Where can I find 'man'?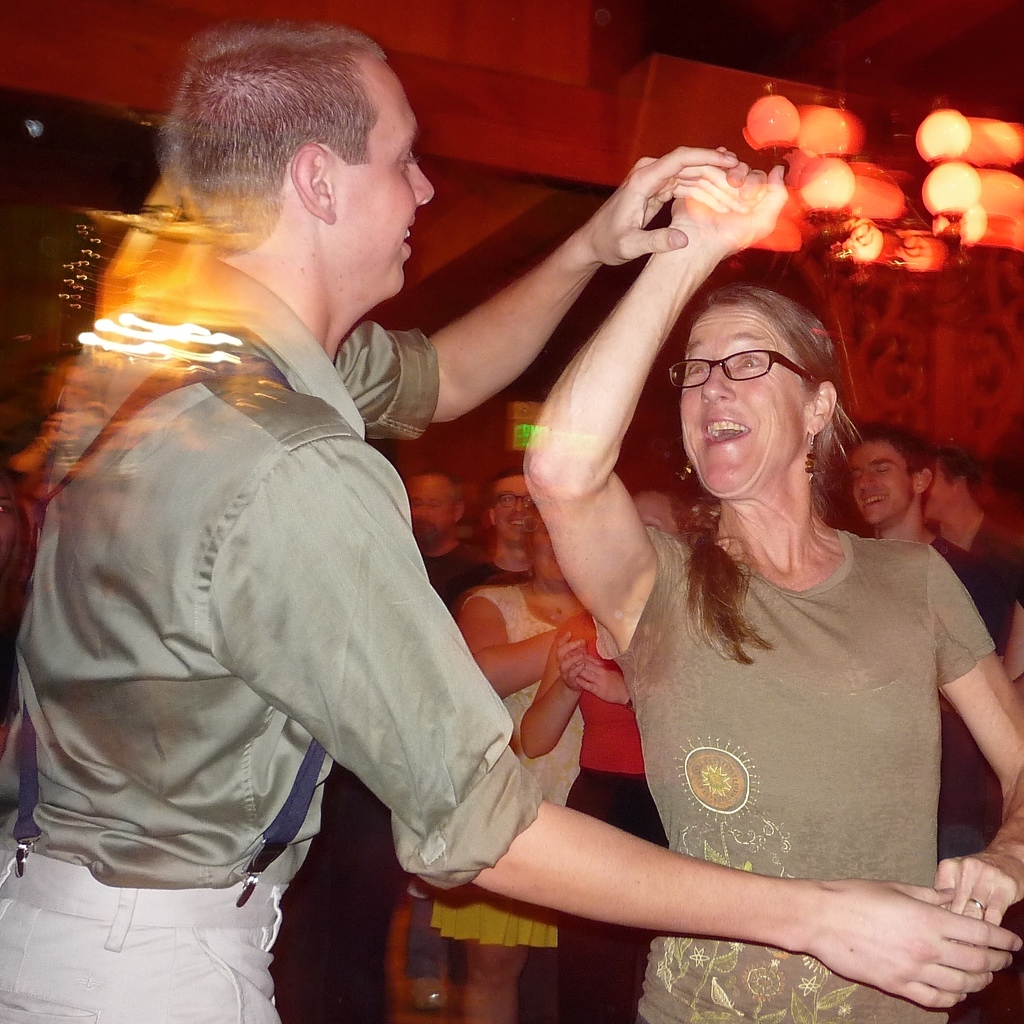
You can find it at x1=926, y1=436, x2=1023, y2=564.
